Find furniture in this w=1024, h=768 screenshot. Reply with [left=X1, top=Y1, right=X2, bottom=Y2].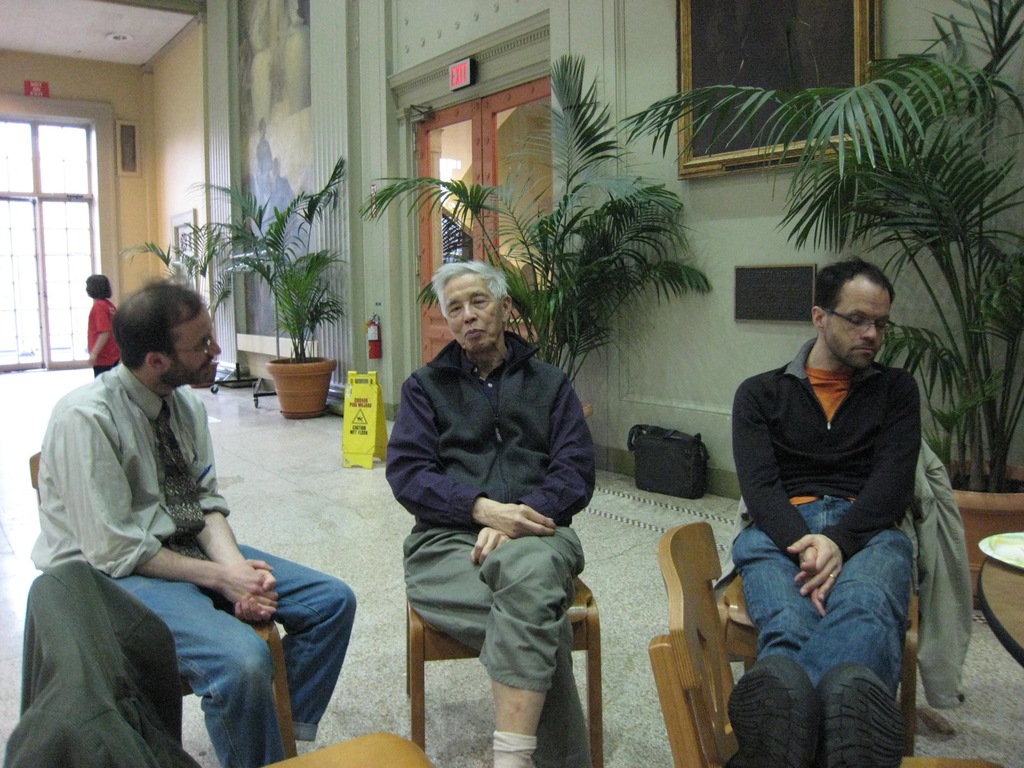
[left=404, top=577, right=600, bottom=767].
